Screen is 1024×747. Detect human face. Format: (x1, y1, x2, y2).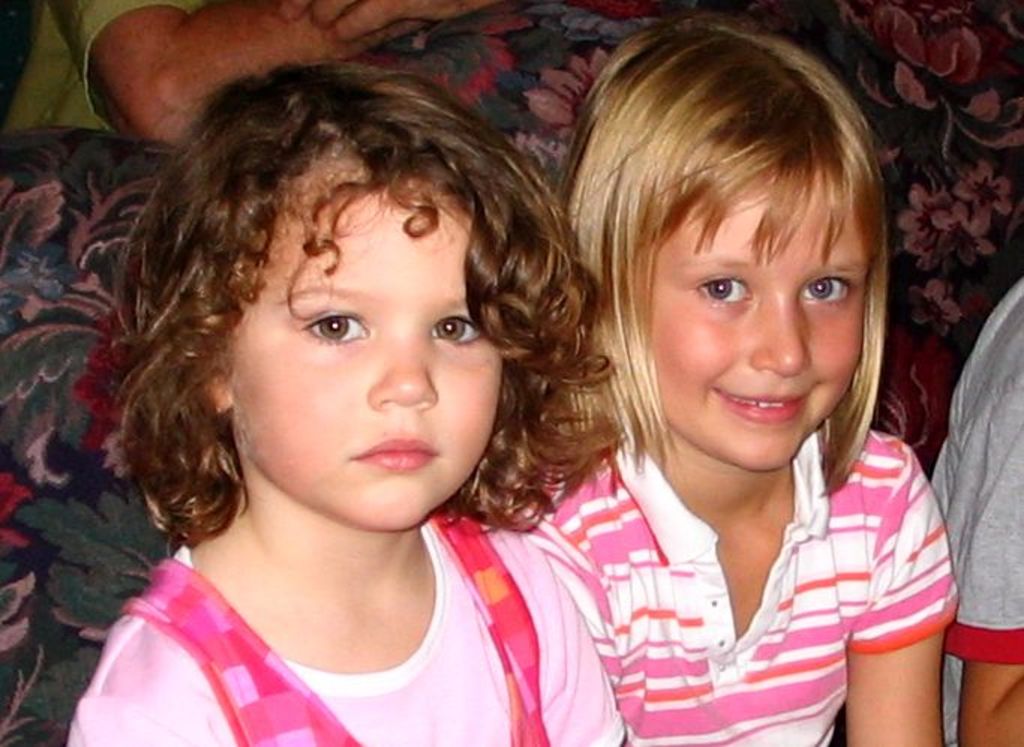
(192, 150, 522, 523).
